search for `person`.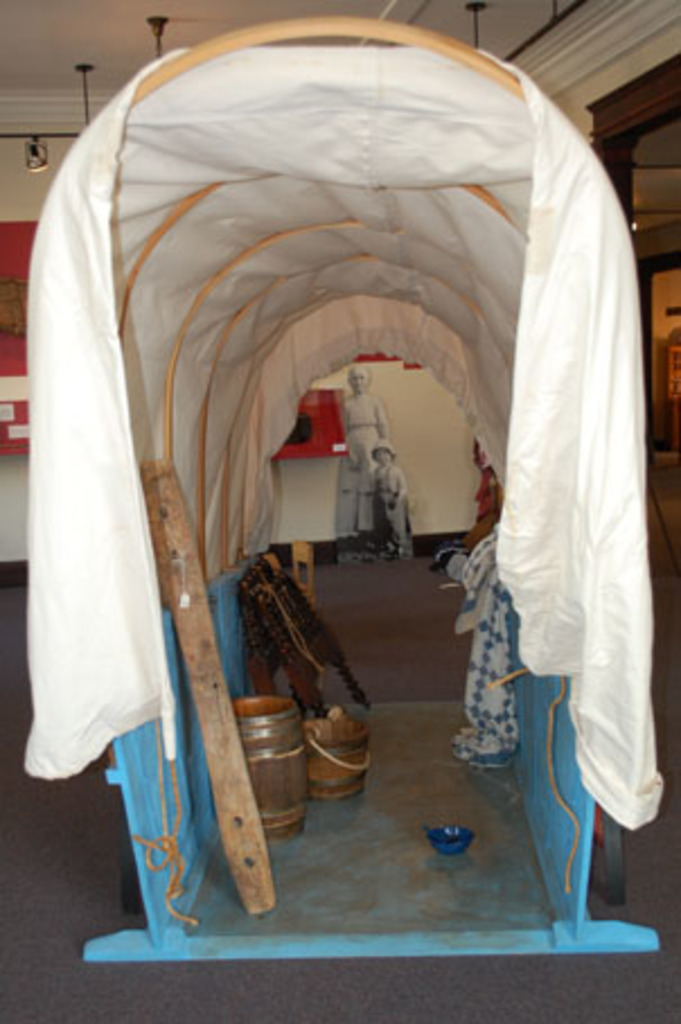
Found at box=[340, 368, 392, 528].
